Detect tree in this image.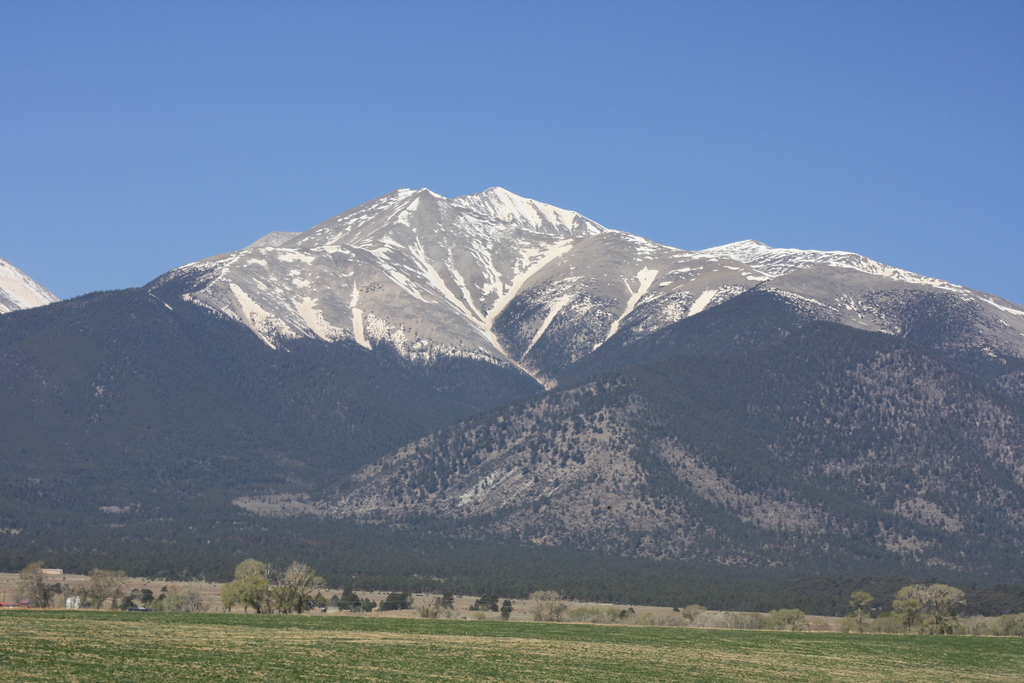
Detection: bbox=[12, 561, 54, 608].
